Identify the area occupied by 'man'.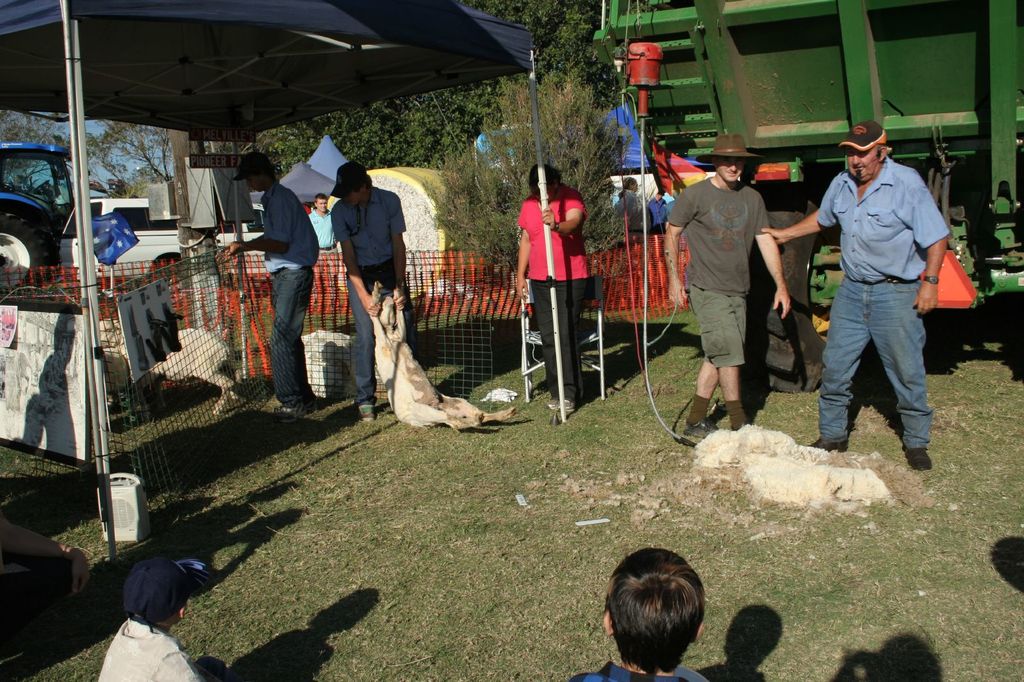
Area: BBox(308, 190, 343, 312).
